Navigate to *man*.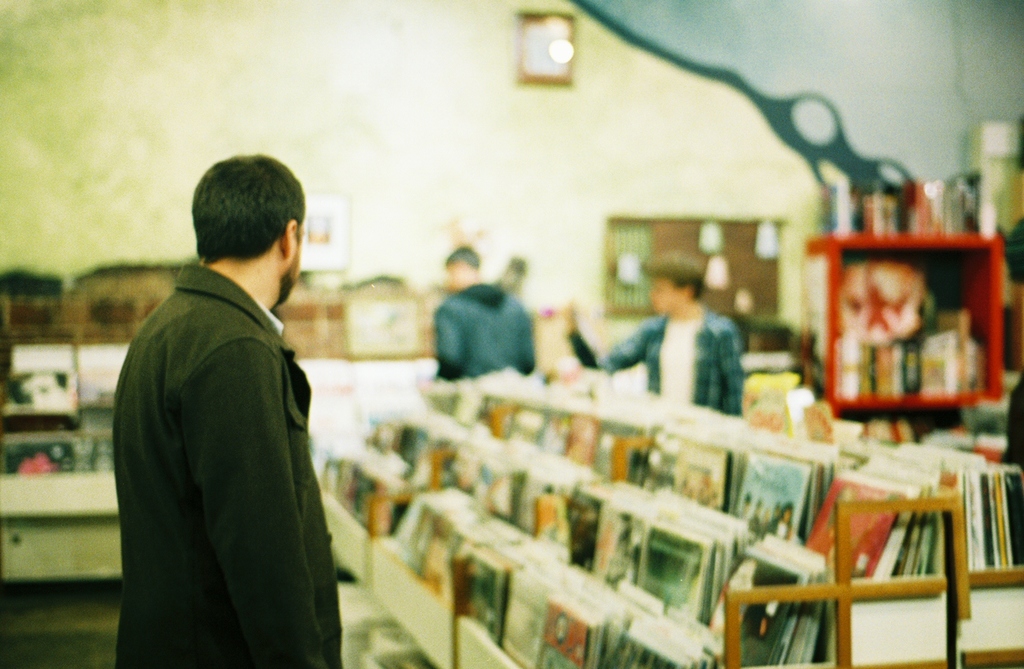
Navigation target: {"x1": 107, "y1": 134, "x2": 353, "y2": 668}.
